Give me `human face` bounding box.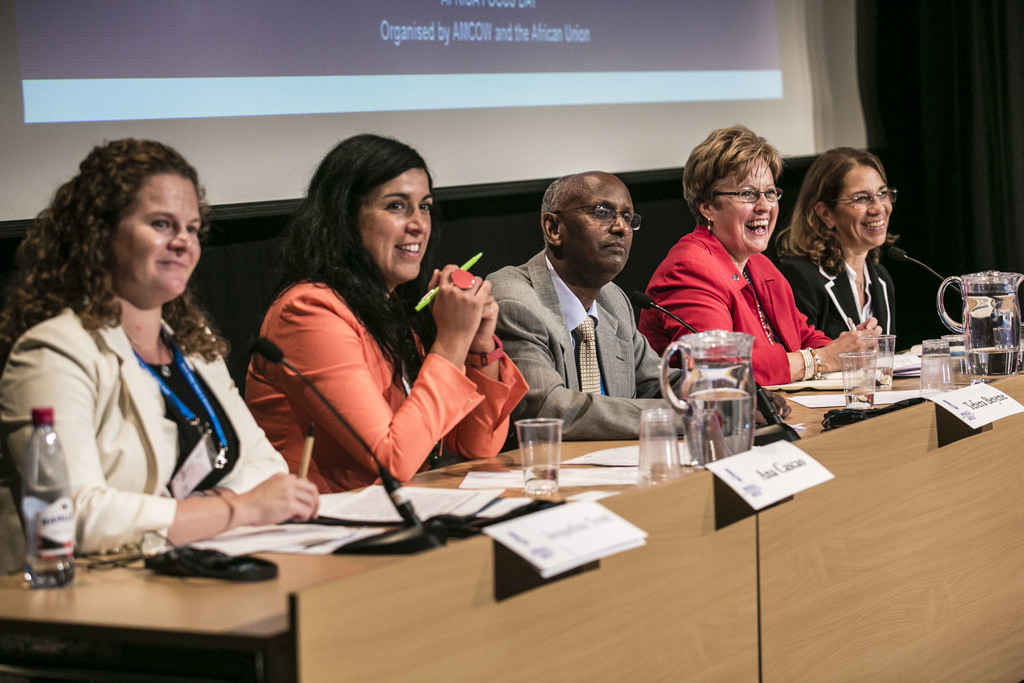
{"left": 835, "top": 162, "right": 895, "bottom": 243}.
